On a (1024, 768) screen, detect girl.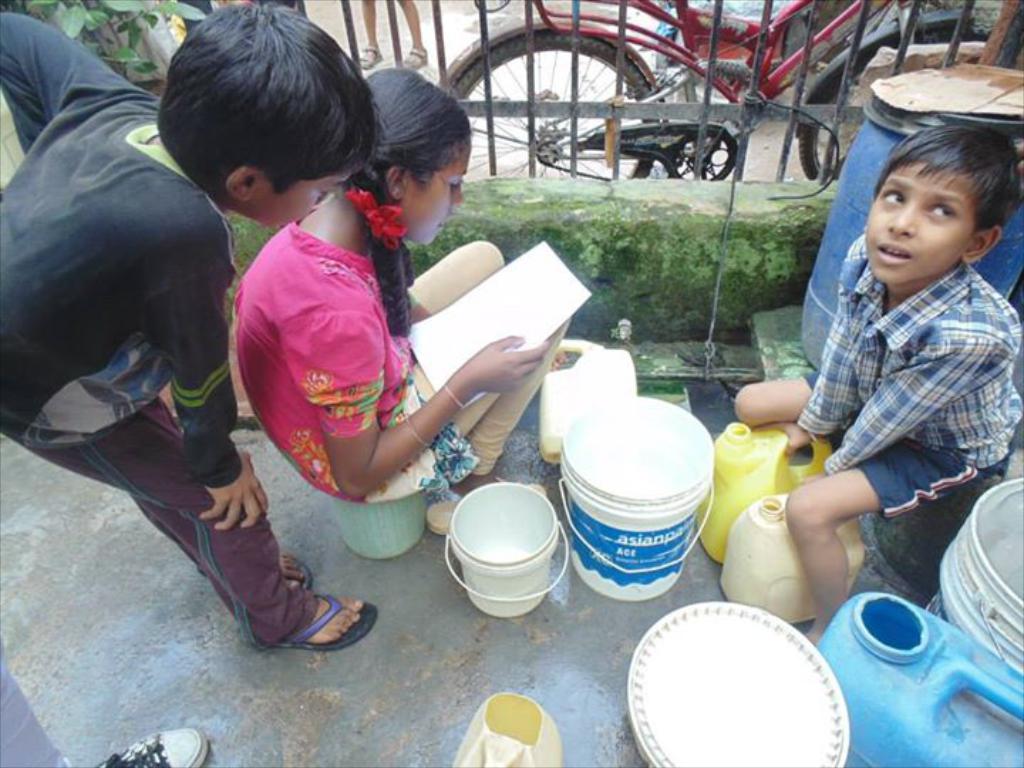
223:54:577:543.
